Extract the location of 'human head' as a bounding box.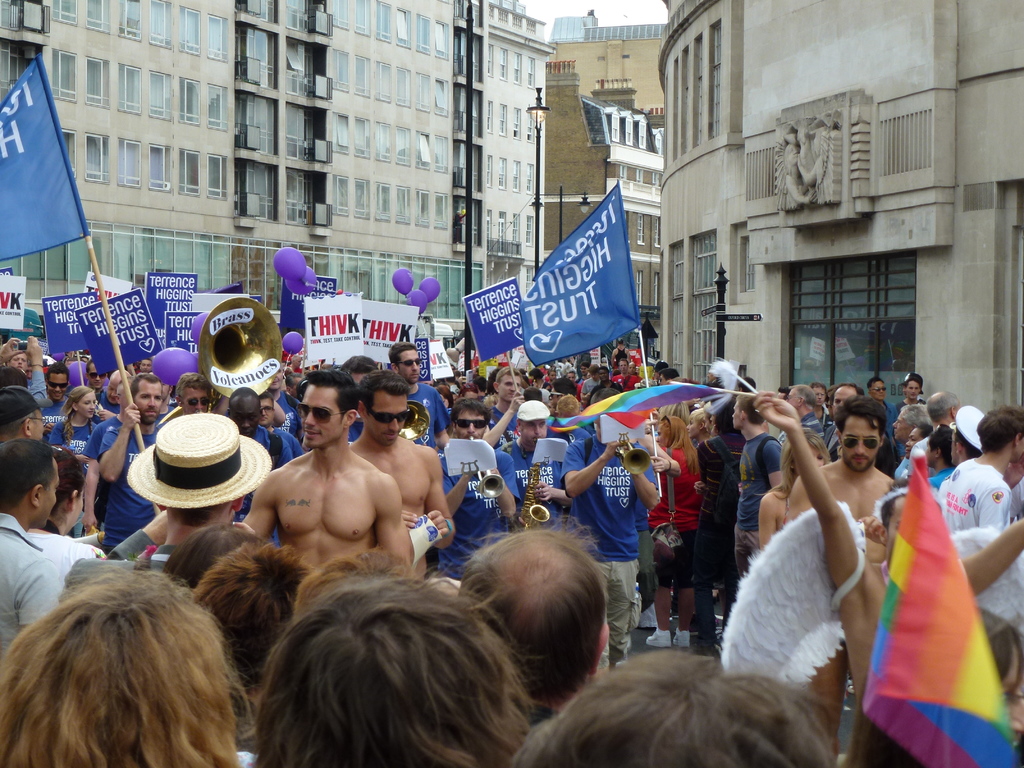
crop(789, 383, 816, 410).
